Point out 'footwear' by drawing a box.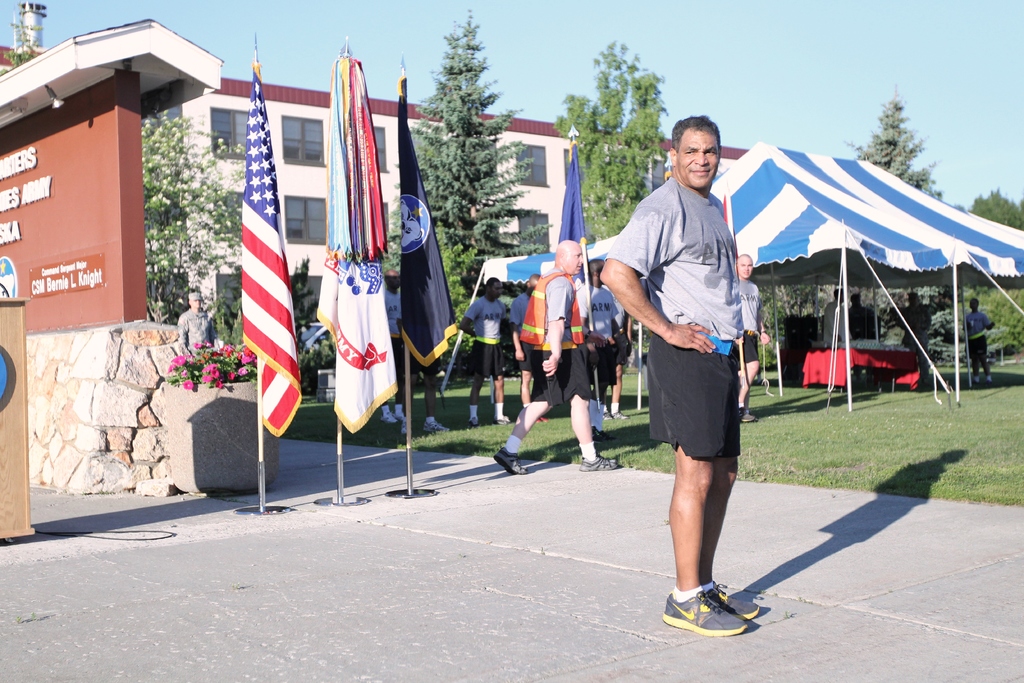
(613, 411, 626, 418).
